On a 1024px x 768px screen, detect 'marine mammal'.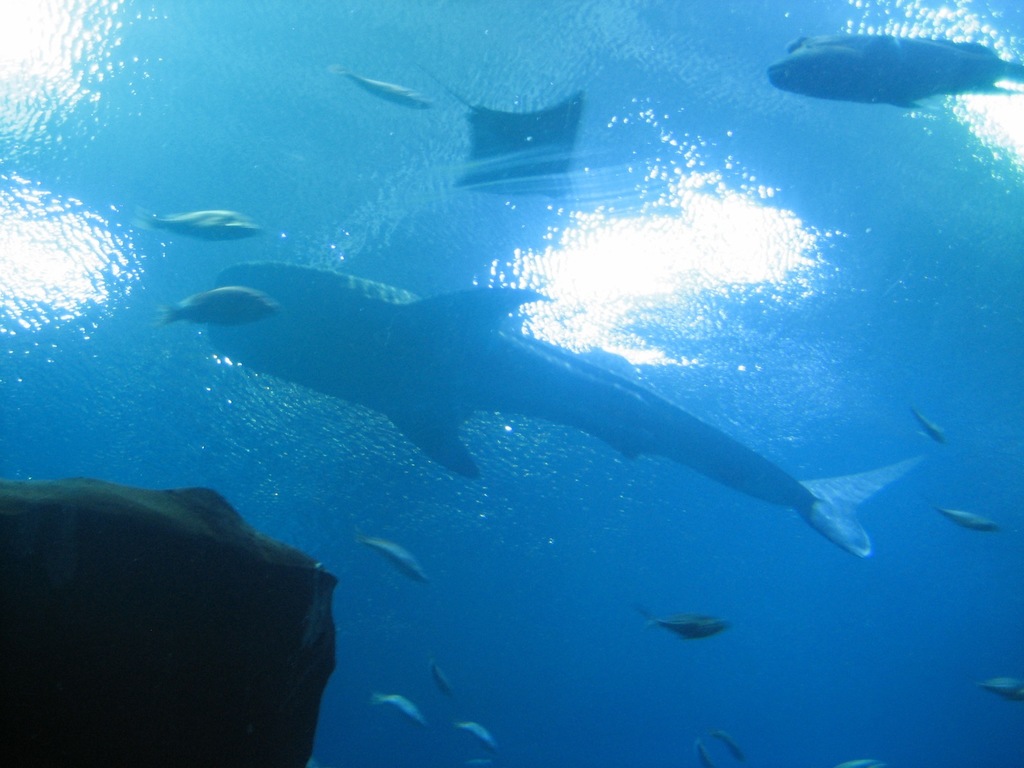
l=352, t=535, r=430, b=590.
